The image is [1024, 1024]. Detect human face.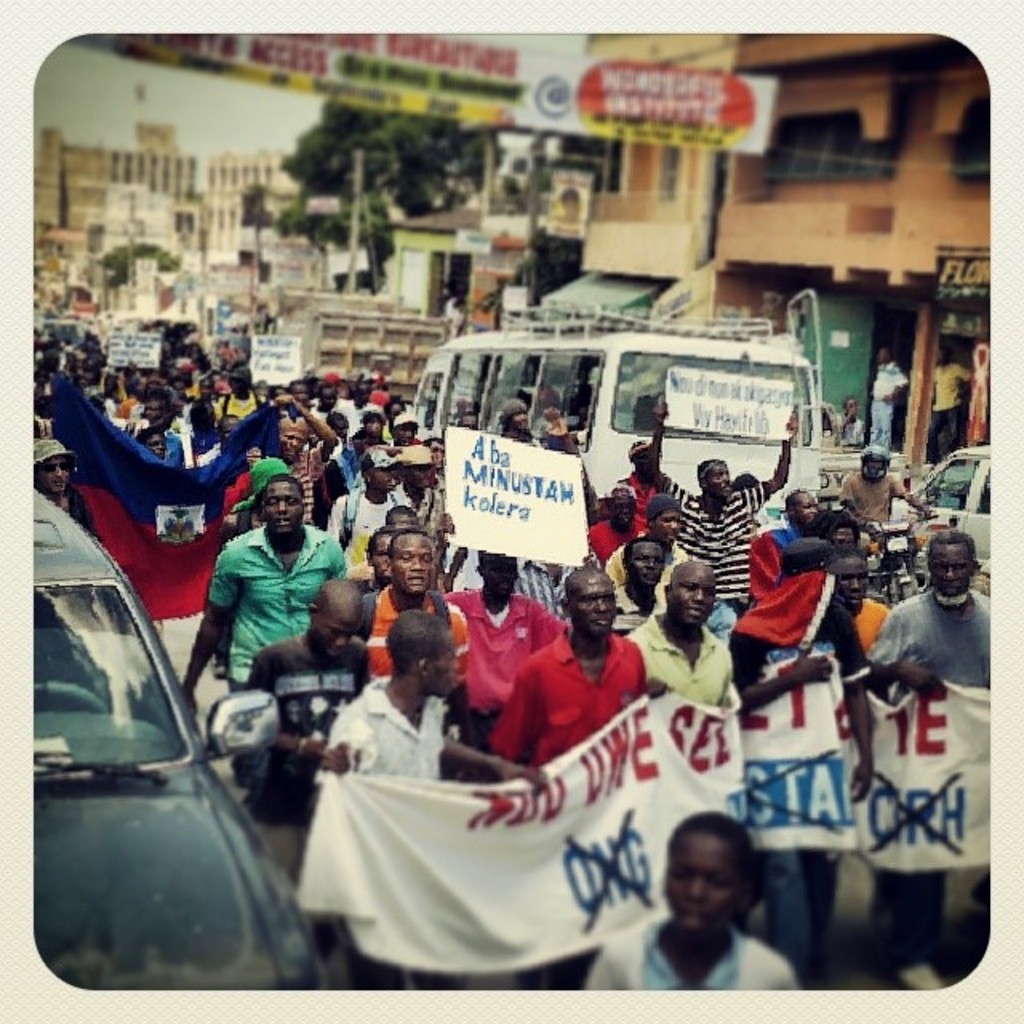
Detection: pyautogui.locateOnScreen(603, 496, 630, 526).
